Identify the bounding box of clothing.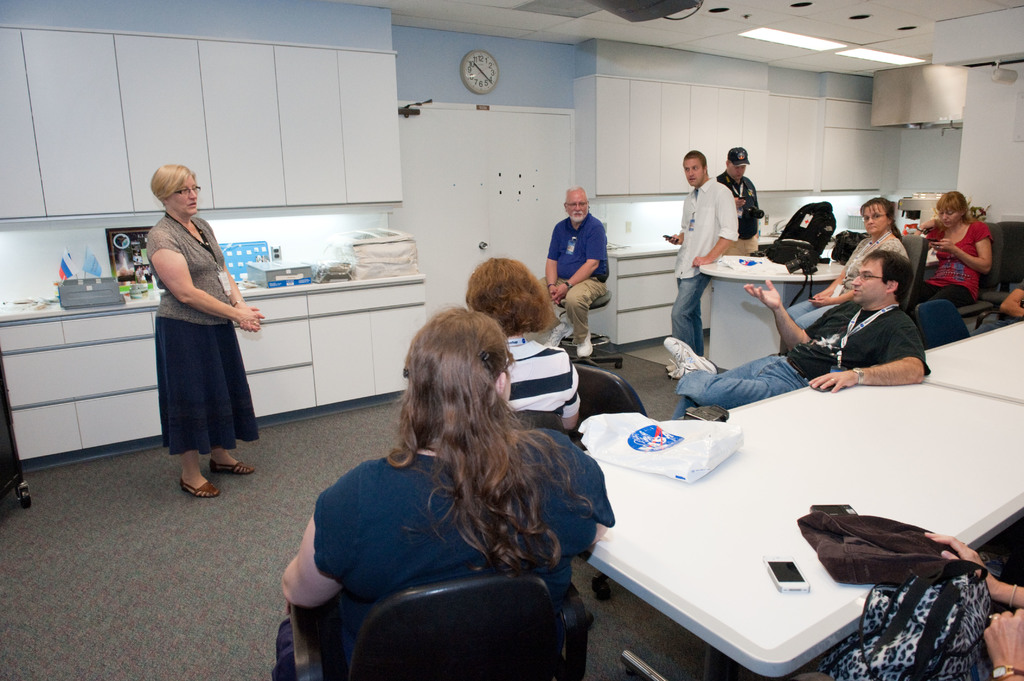
[x1=670, y1=177, x2=740, y2=355].
